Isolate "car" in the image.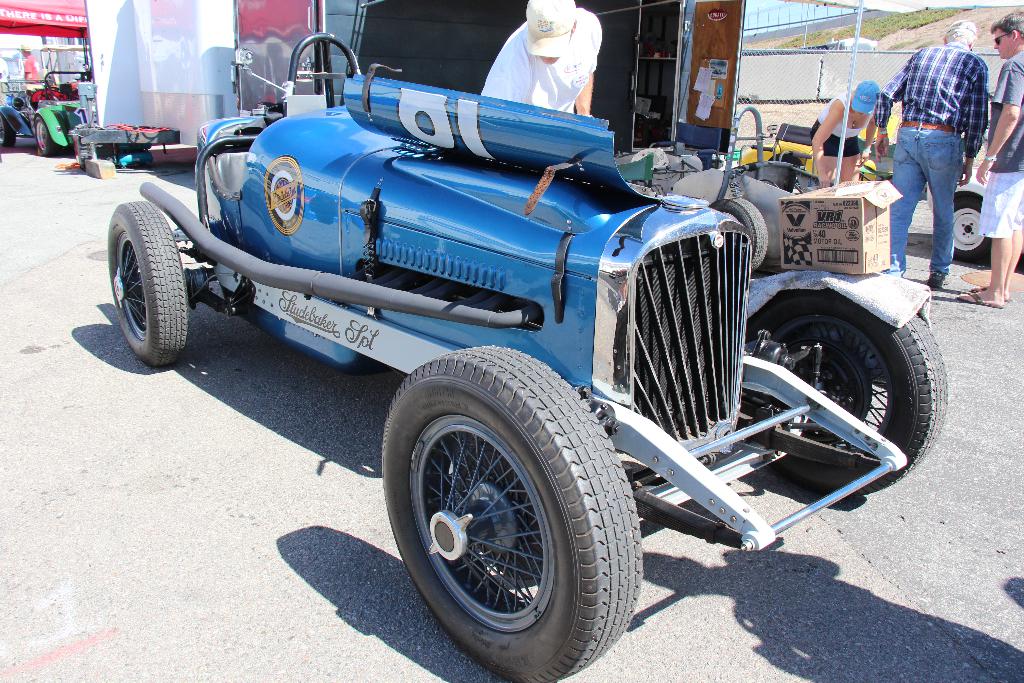
Isolated region: bbox=(0, 73, 52, 148).
